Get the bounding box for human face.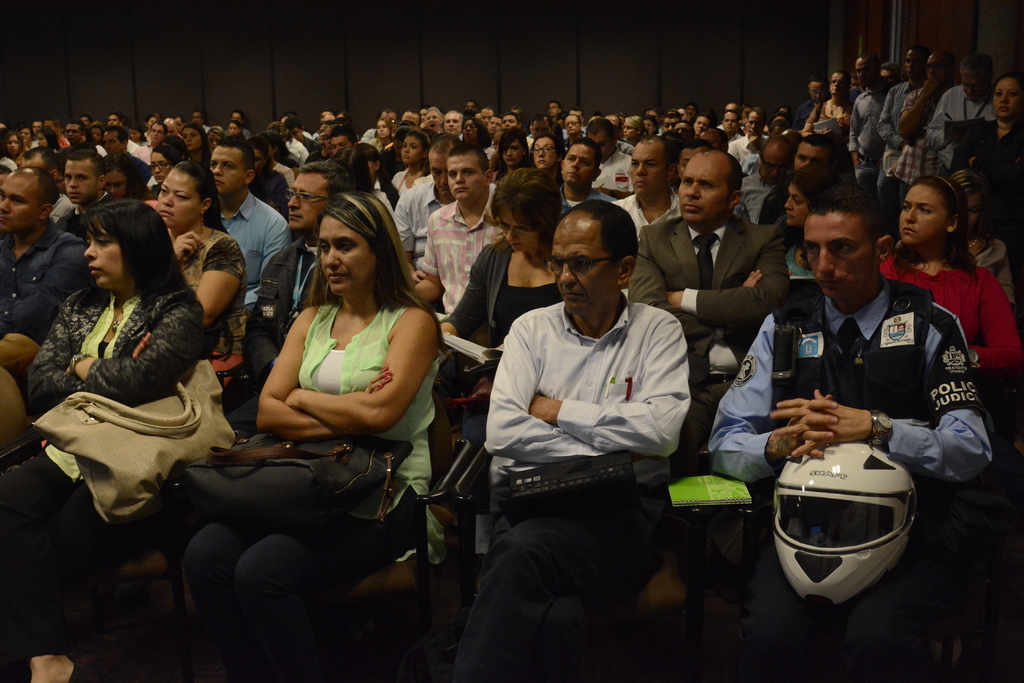
box(781, 179, 806, 225).
